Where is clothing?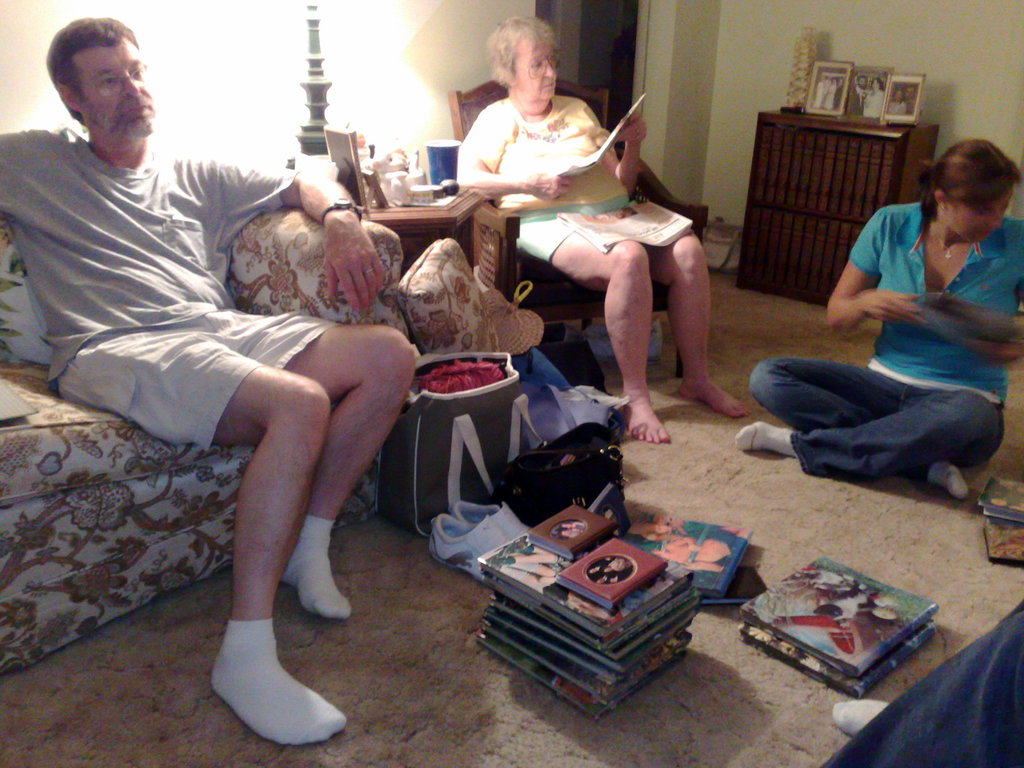
x1=440 y1=86 x2=651 y2=262.
